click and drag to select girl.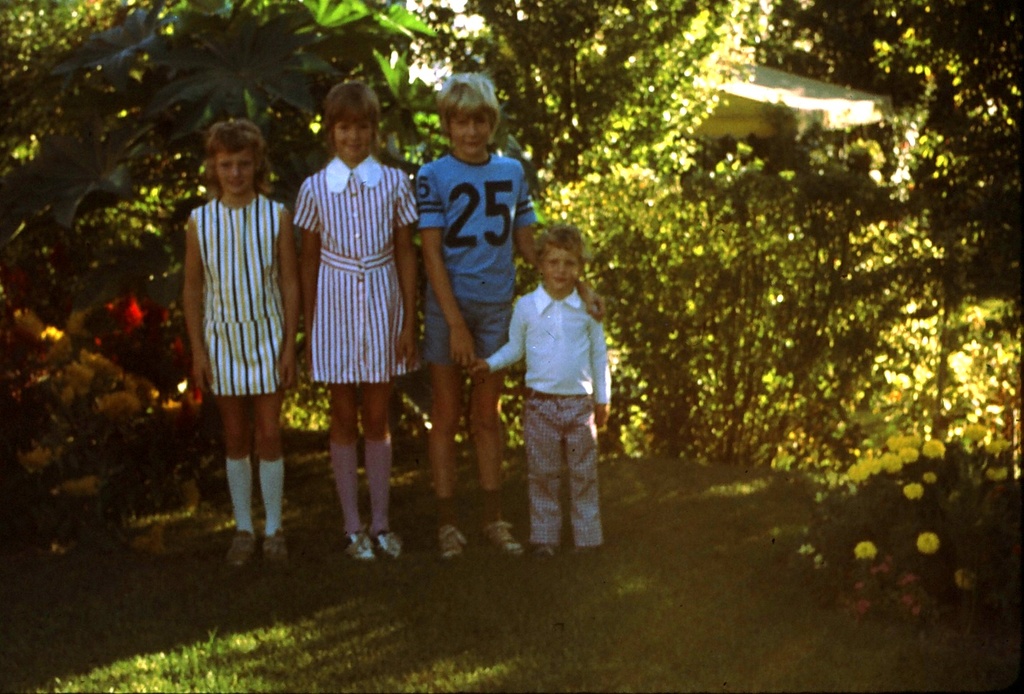
Selection: <region>294, 82, 420, 563</region>.
